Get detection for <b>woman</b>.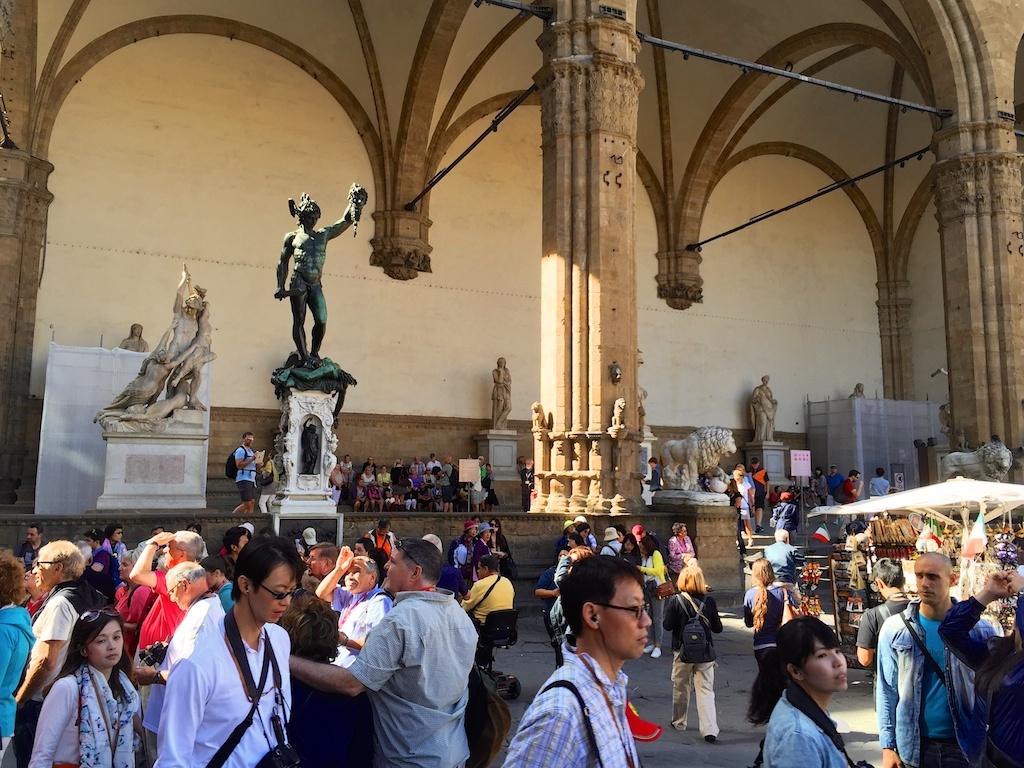
Detection: locate(92, 322, 200, 426).
